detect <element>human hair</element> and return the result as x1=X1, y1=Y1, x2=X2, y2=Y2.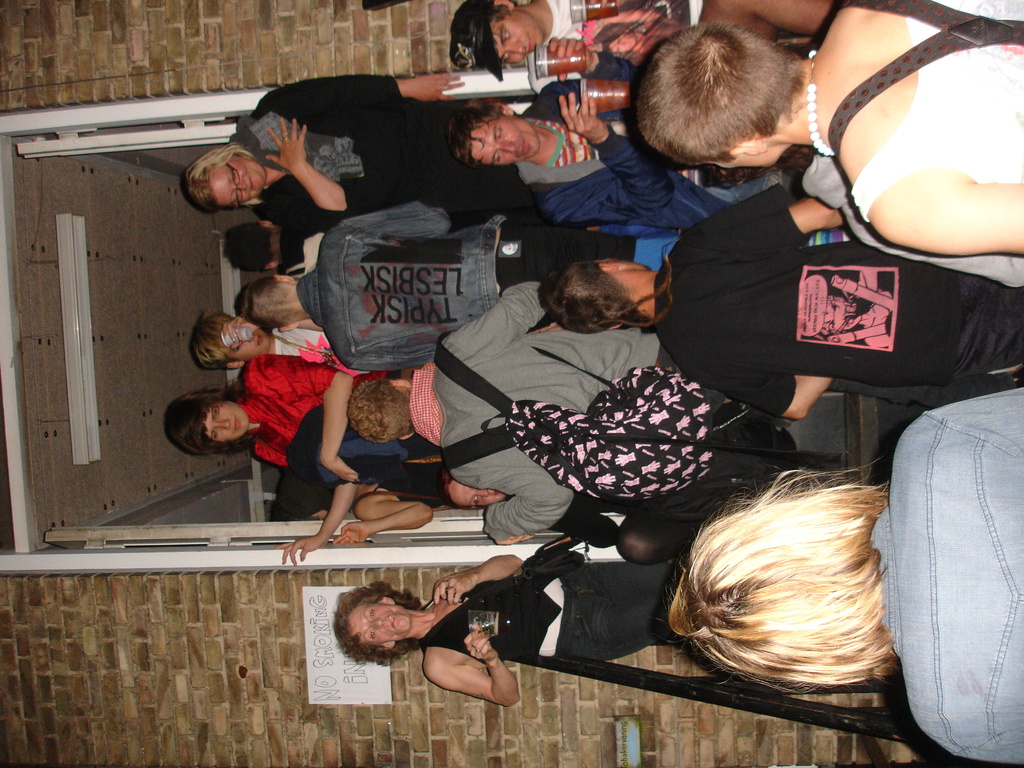
x1=438, y1=102, x2=507, y2=168.
